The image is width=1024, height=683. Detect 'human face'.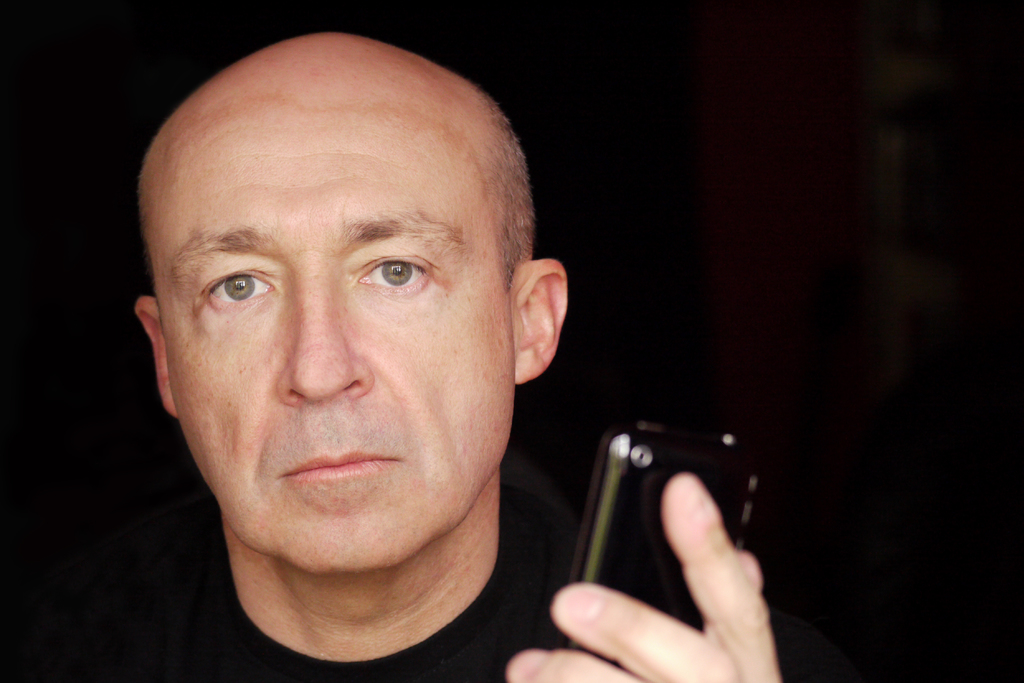
Detection: <bbox>149, 97, 519, 573</bbox>.
